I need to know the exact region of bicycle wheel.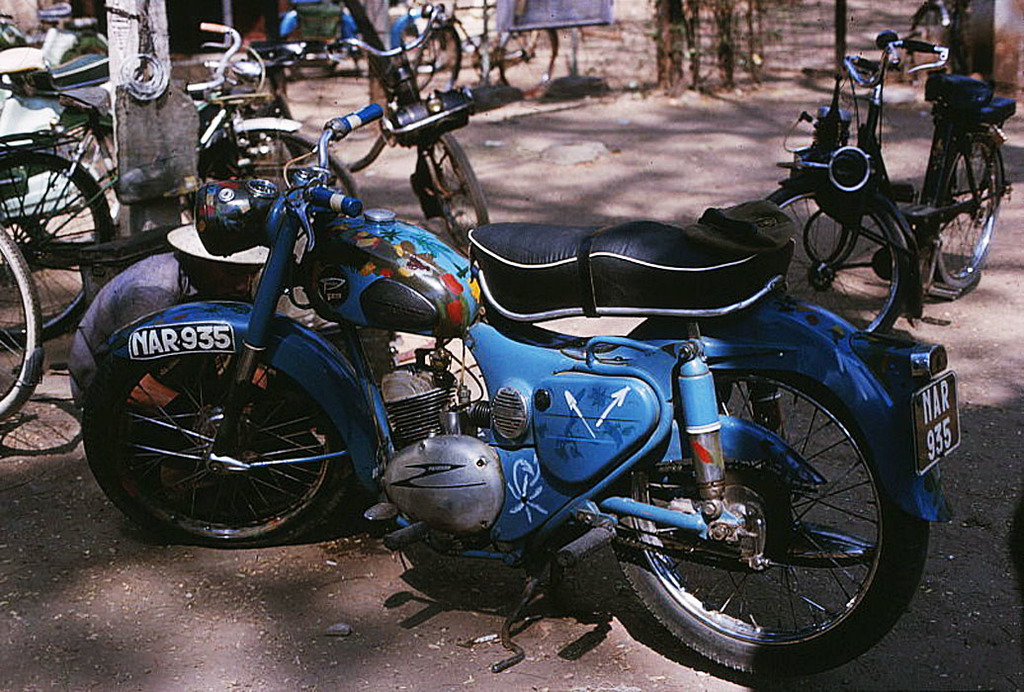
Region: BBox(199, 127, 364, 207).
